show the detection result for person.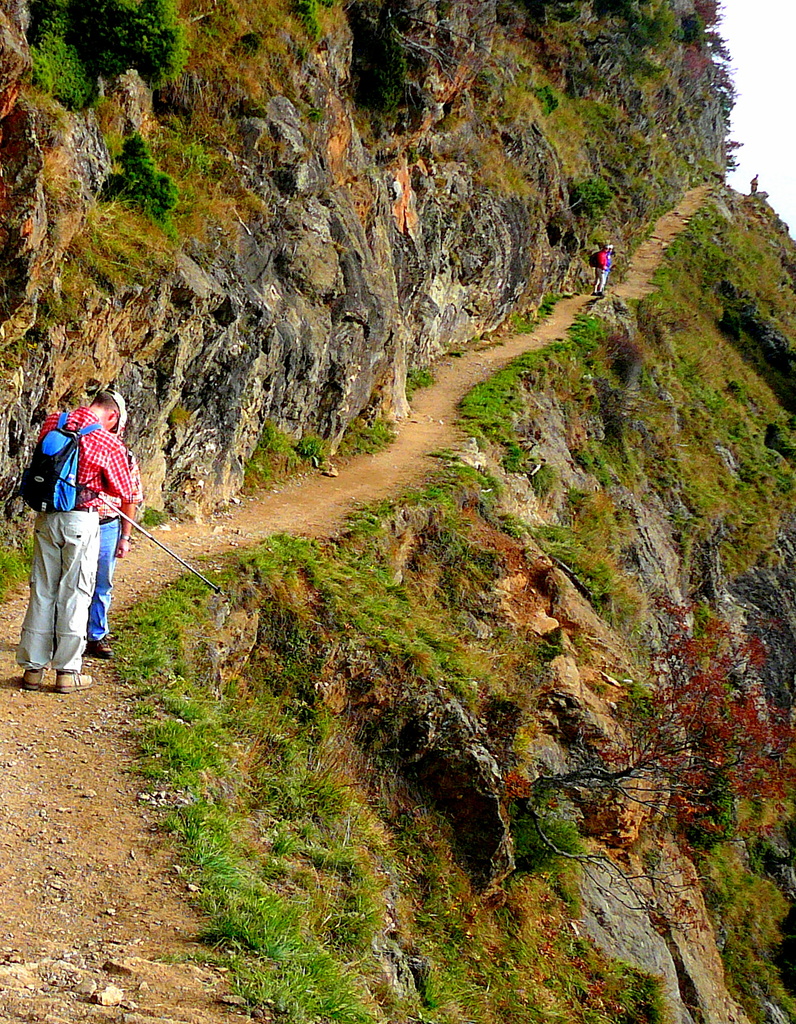
region(45, 405, 142, 659).
